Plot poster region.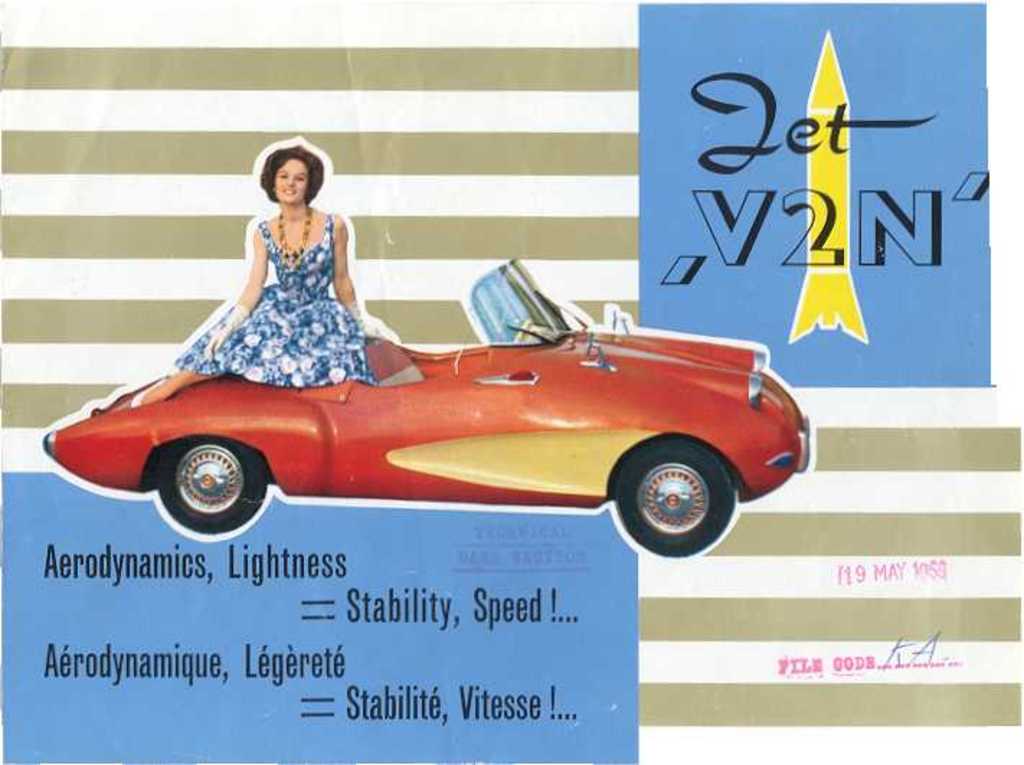
Plotted at box(0, 0, 1023, 764).
